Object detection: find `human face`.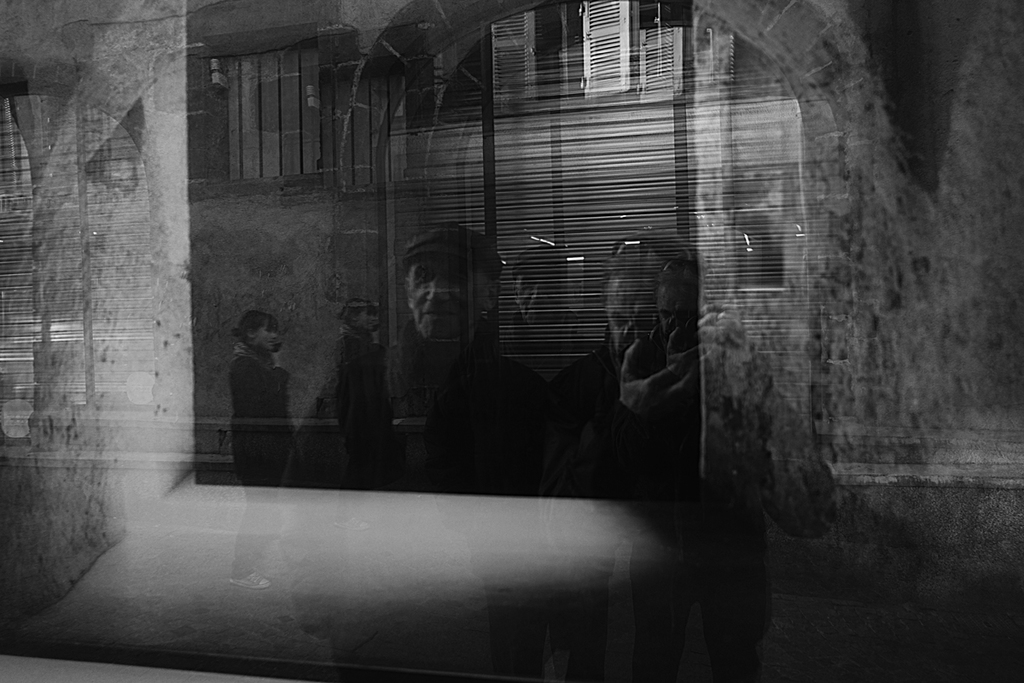
bbox=[257, 321, 276, 350].
